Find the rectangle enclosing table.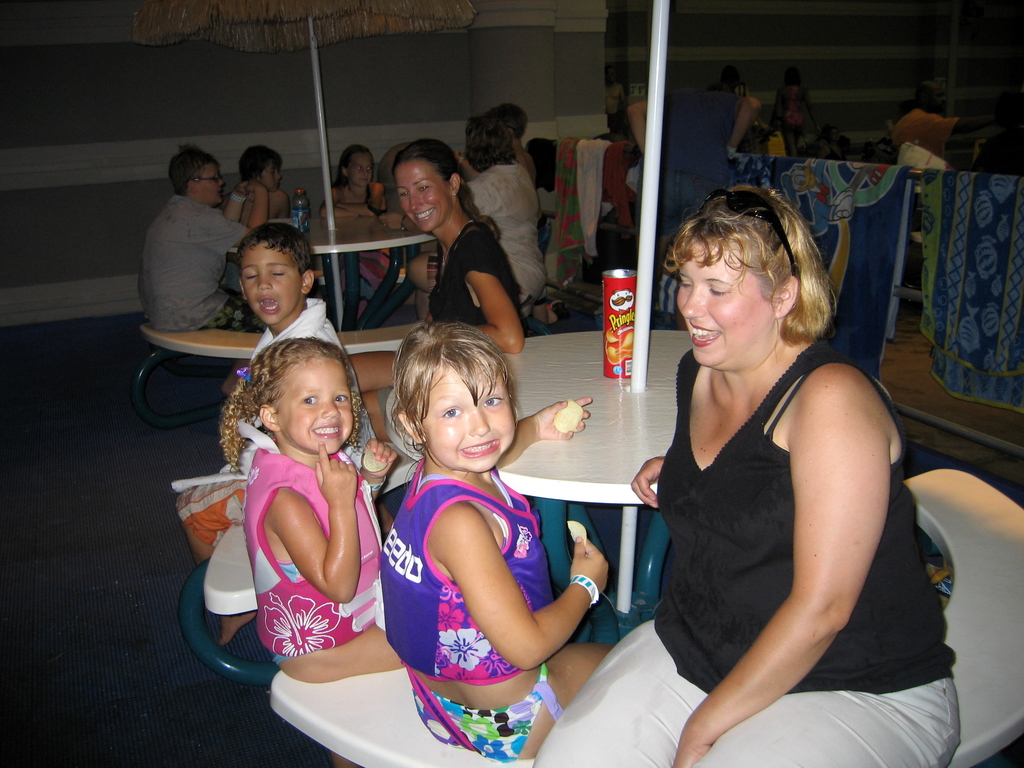
BBox(479, 334, 708, 616).
